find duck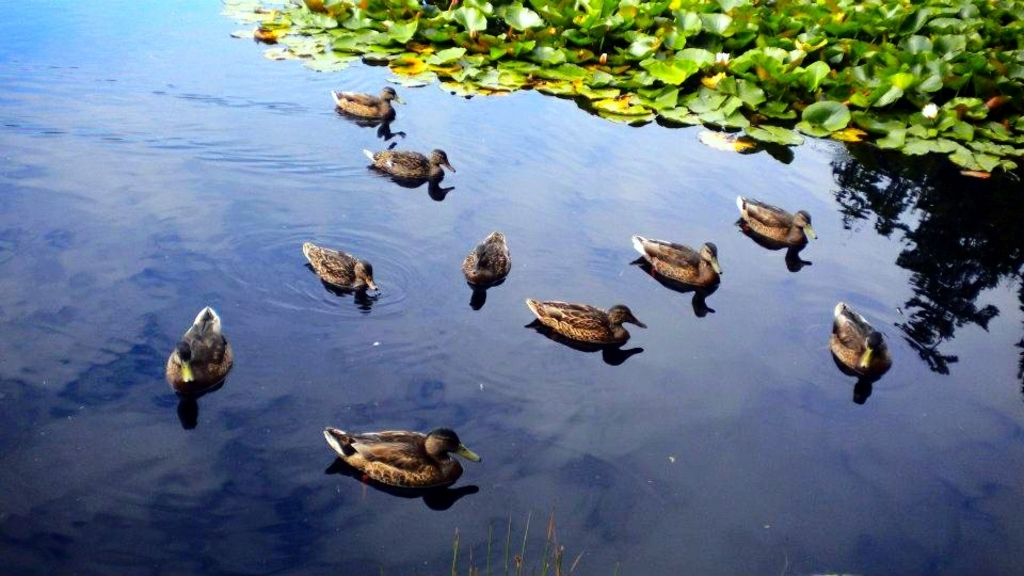
detection(828, 307, 889, 382)
